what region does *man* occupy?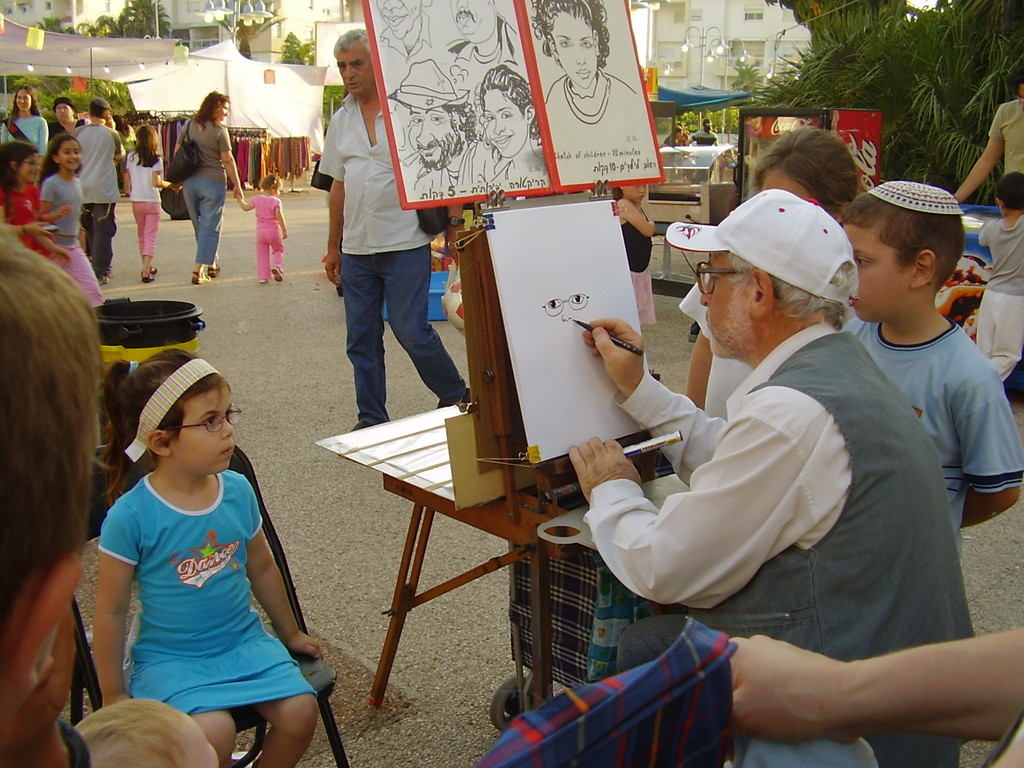
left=67, top=99, right=126, bottom=281.
